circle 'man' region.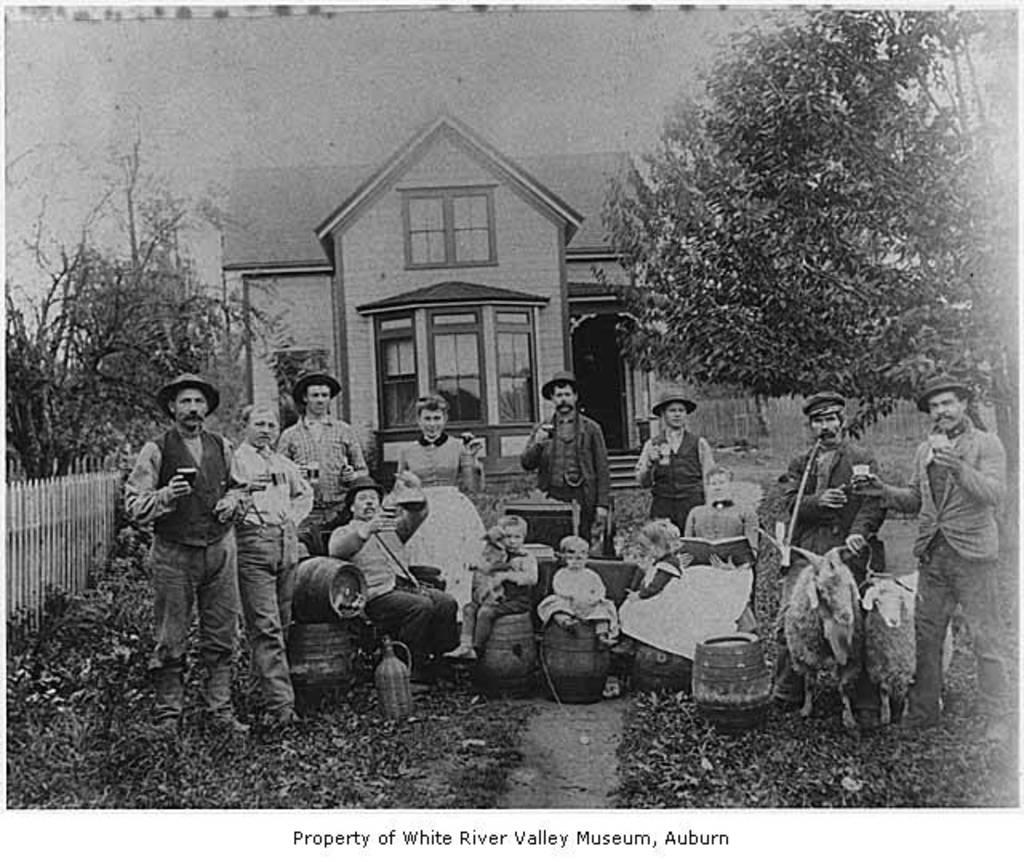
Region: <bbox>525, 374, 610, 539</bbox>.
